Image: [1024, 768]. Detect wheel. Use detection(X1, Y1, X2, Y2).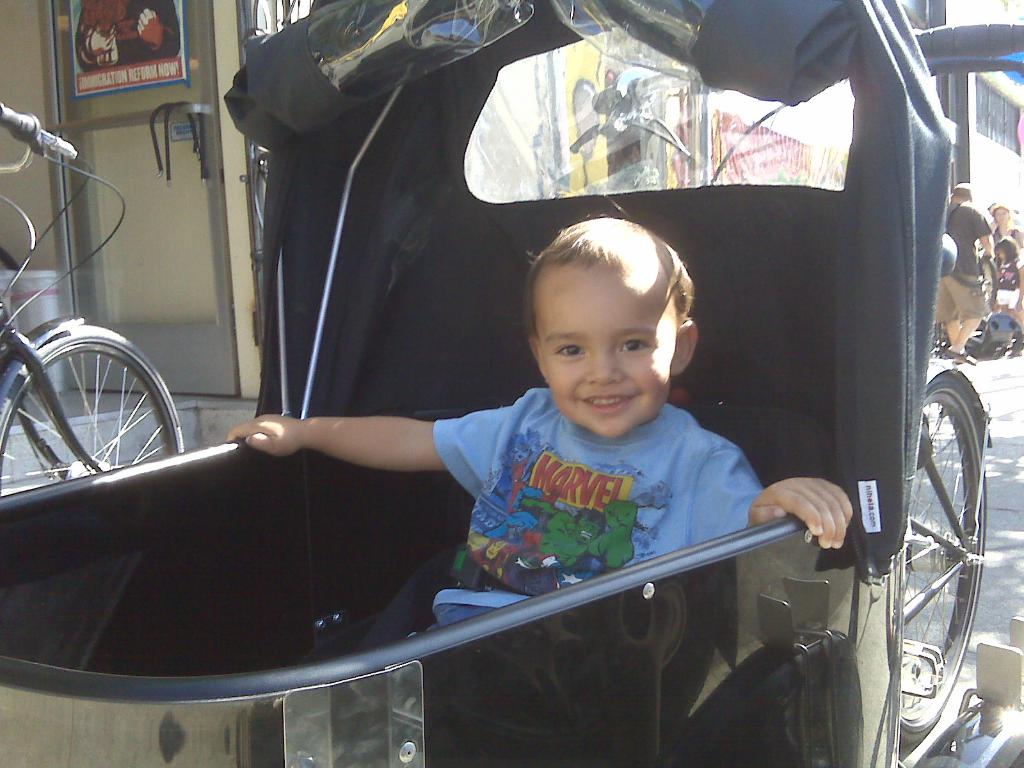
detection(0, 324, 186, 479).
